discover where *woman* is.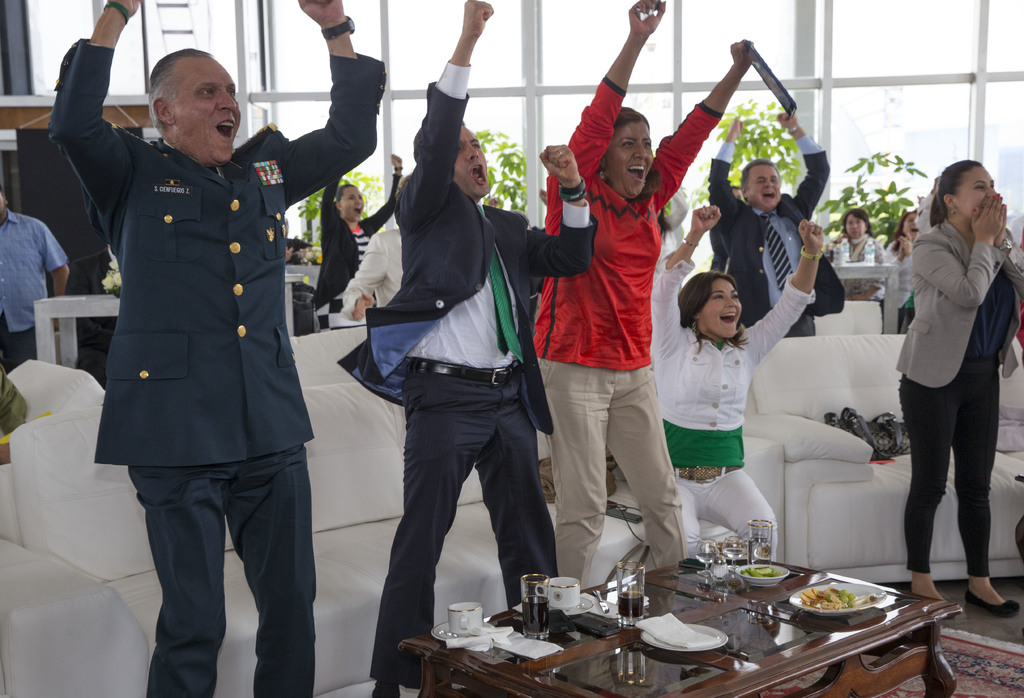
Discovered at <region>886, 156, 1011, 625</region>.
